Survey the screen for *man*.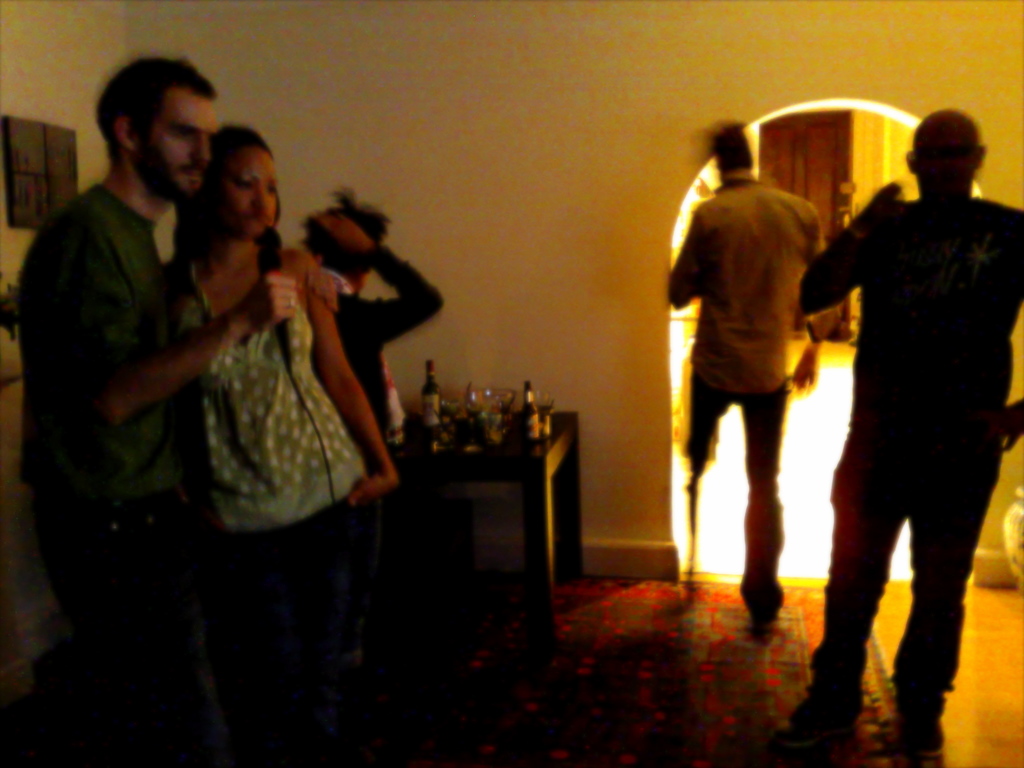
Survey found: BBox(803, 87, 1013, 734).
